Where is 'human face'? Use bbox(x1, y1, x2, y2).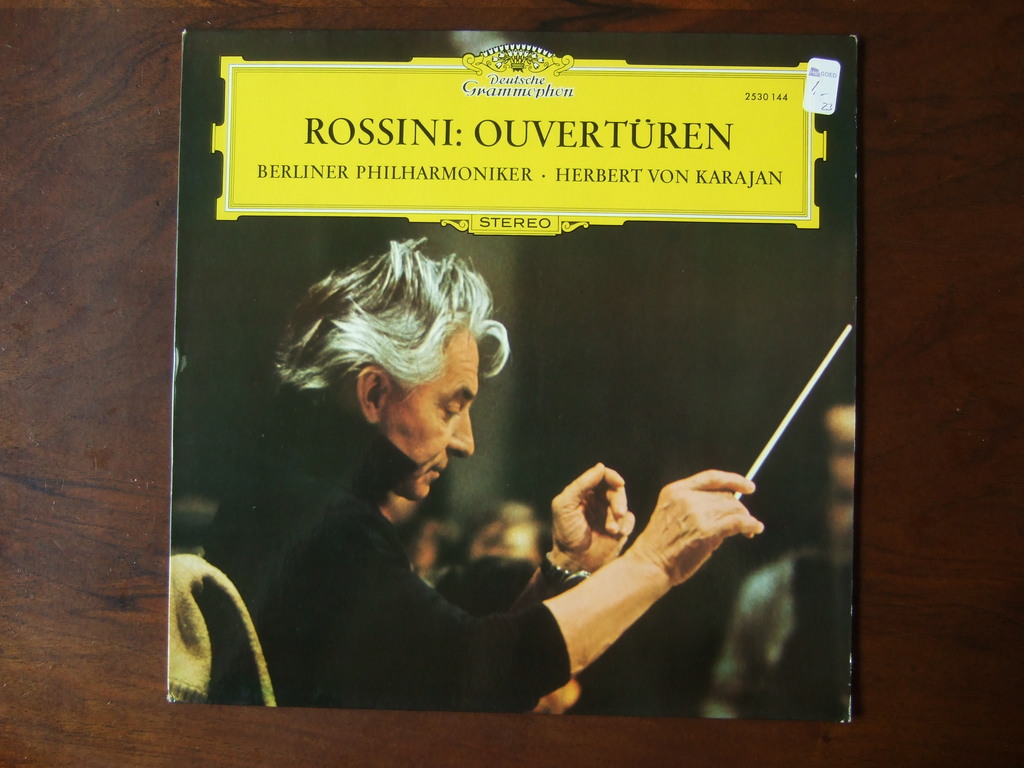
bbox(374, 335, 477, 499).
